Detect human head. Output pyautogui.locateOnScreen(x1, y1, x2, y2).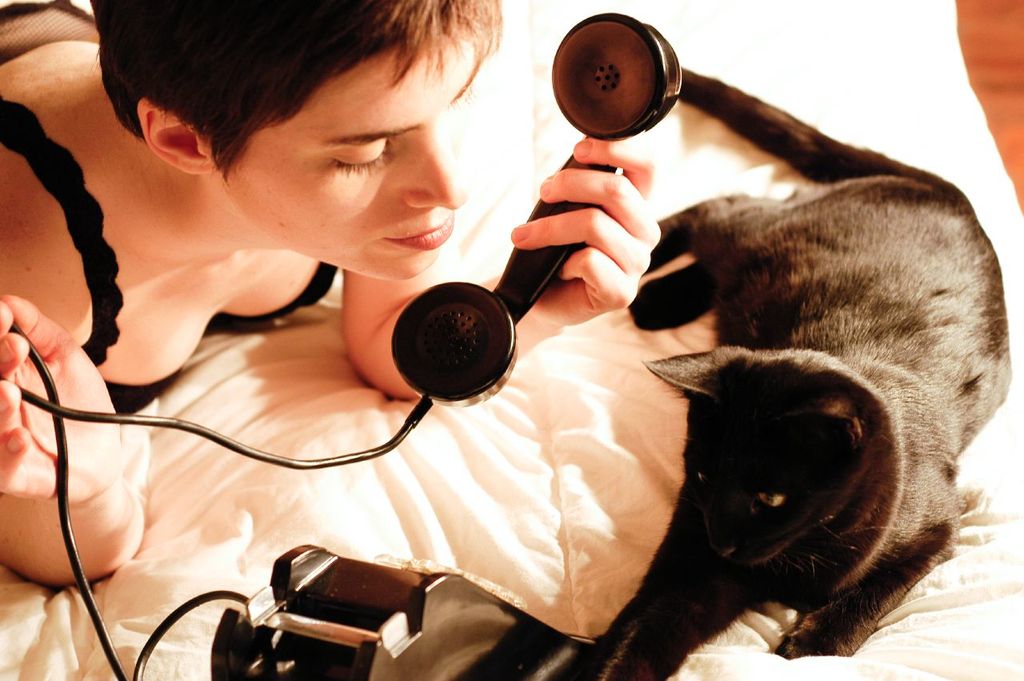
pyautogui.locateOnScreen(68, 6, 567, 253).
